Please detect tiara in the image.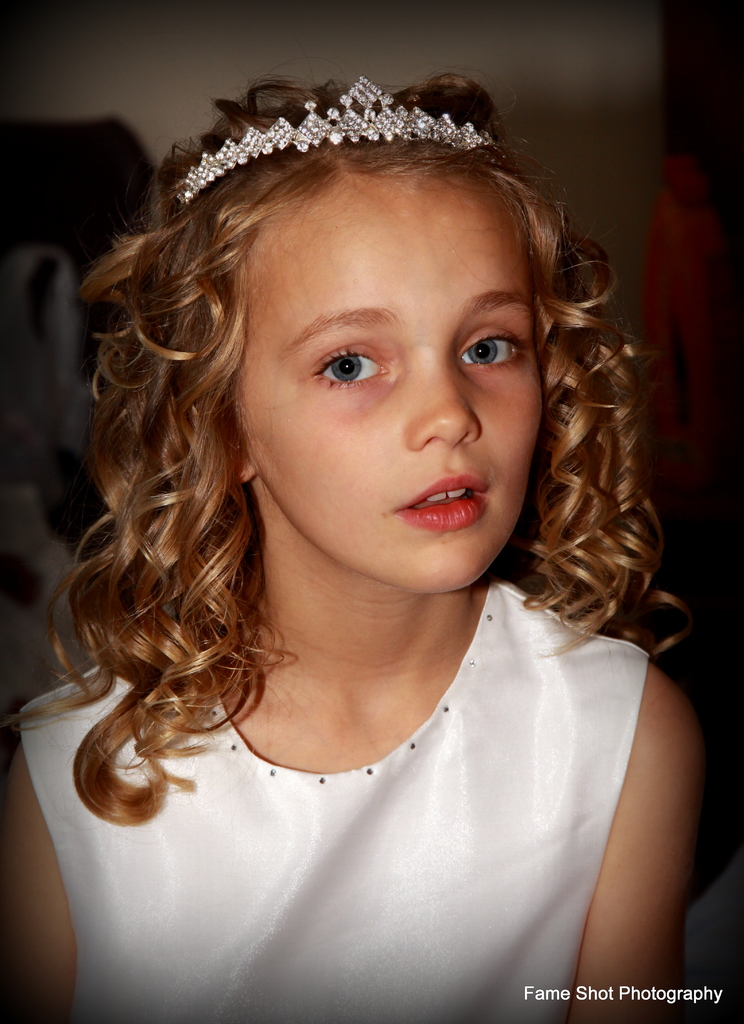
(173,76,500,206).
